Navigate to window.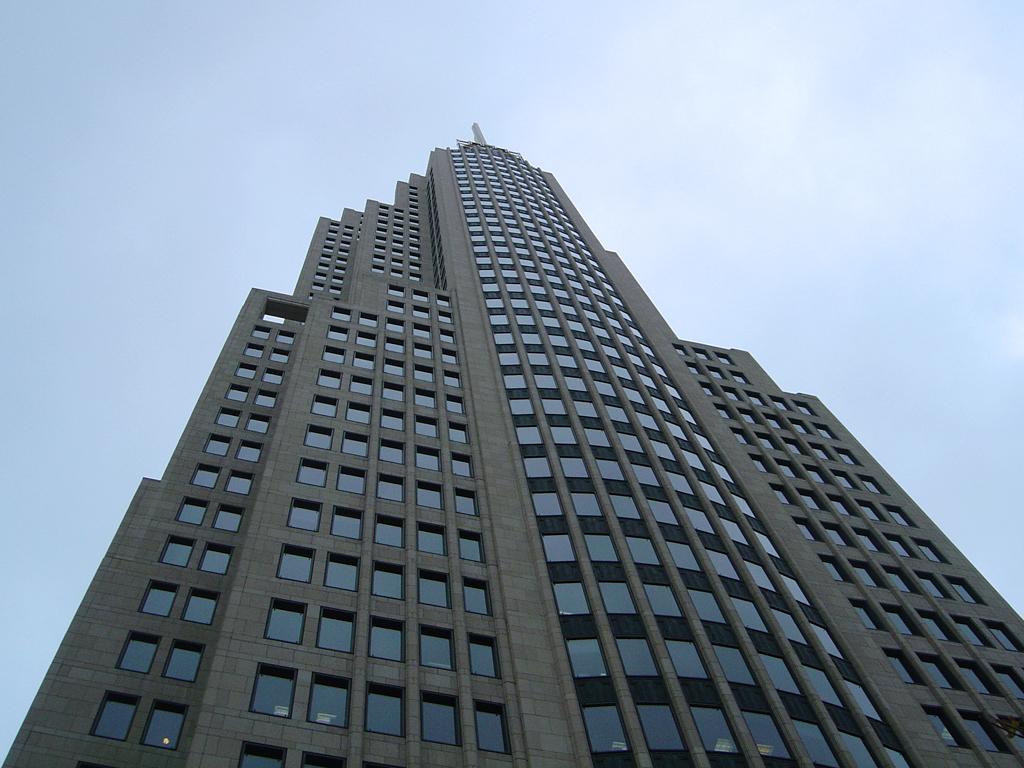
Navigation target: 551, 579, 593, 617.
